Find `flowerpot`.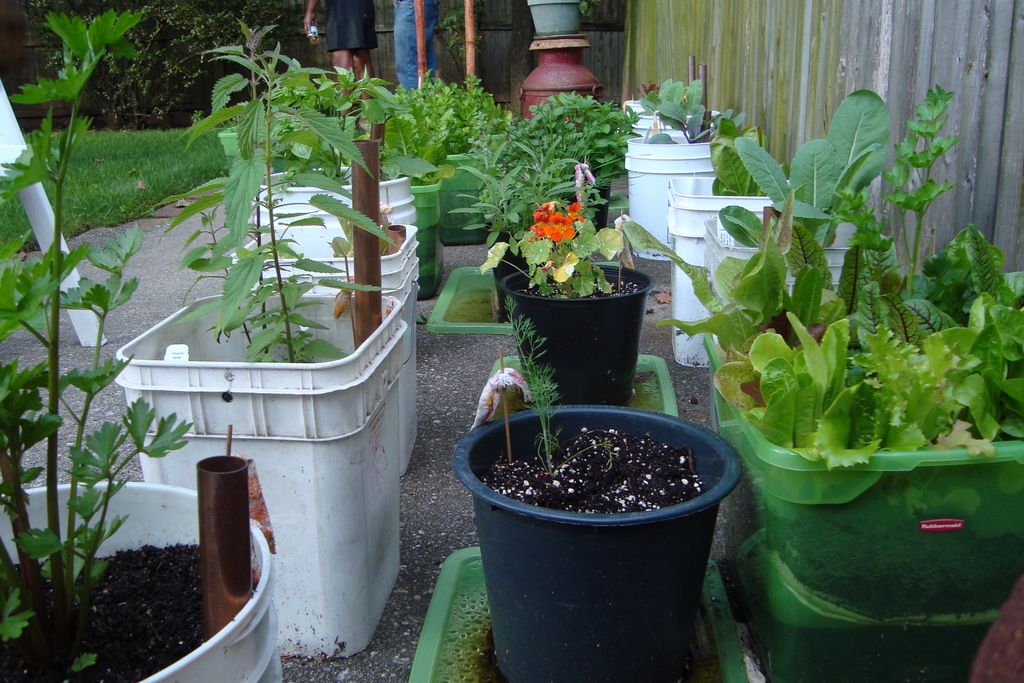
442, 152, 485, 248.
